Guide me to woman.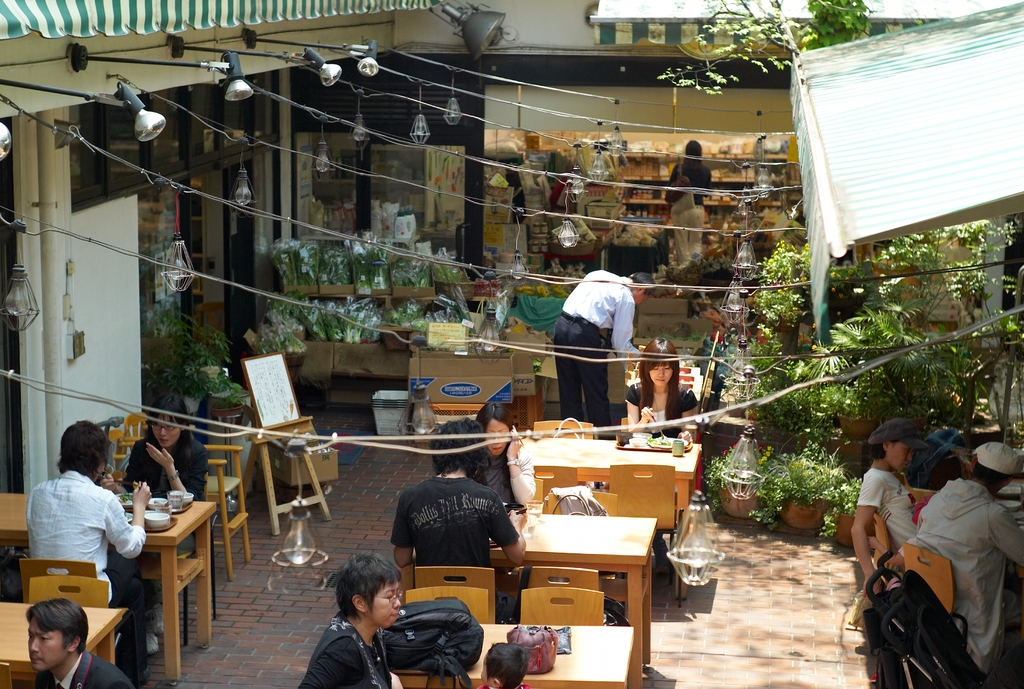
Guidance: box(625, 343, 698, 549).
